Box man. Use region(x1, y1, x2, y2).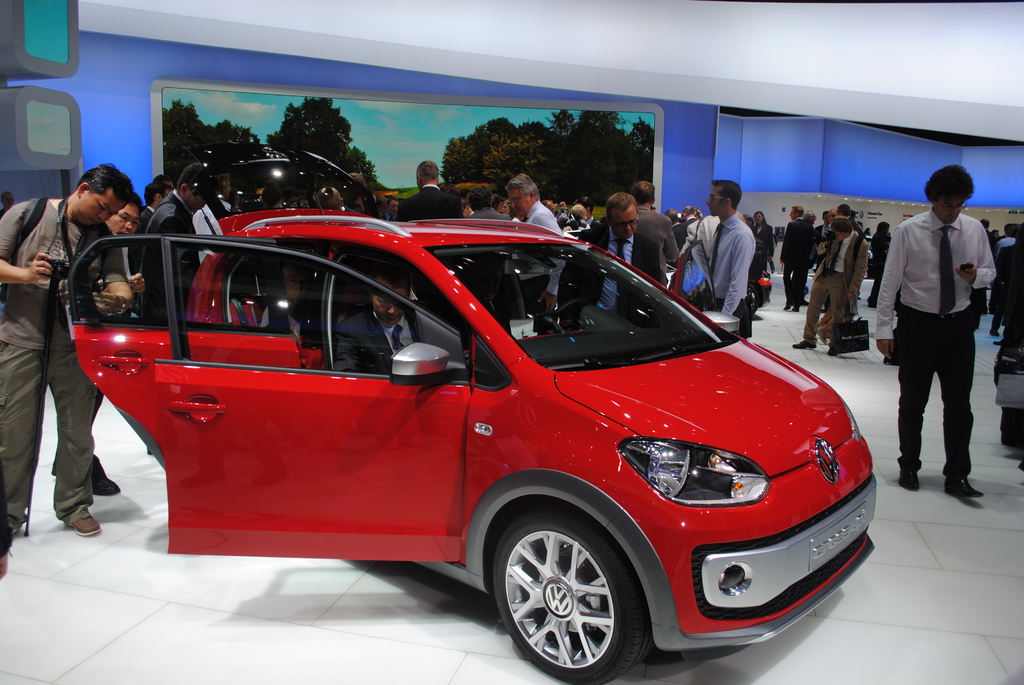
region(142, 163, 218, 457).
